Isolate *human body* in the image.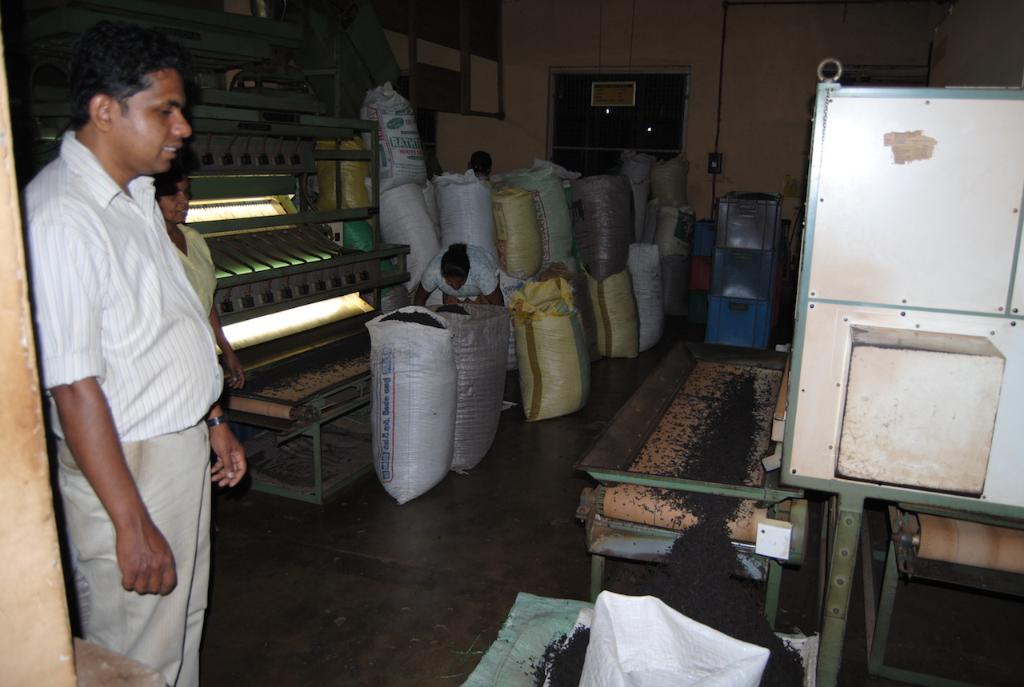
Isolated region: [29,50,239,686].
